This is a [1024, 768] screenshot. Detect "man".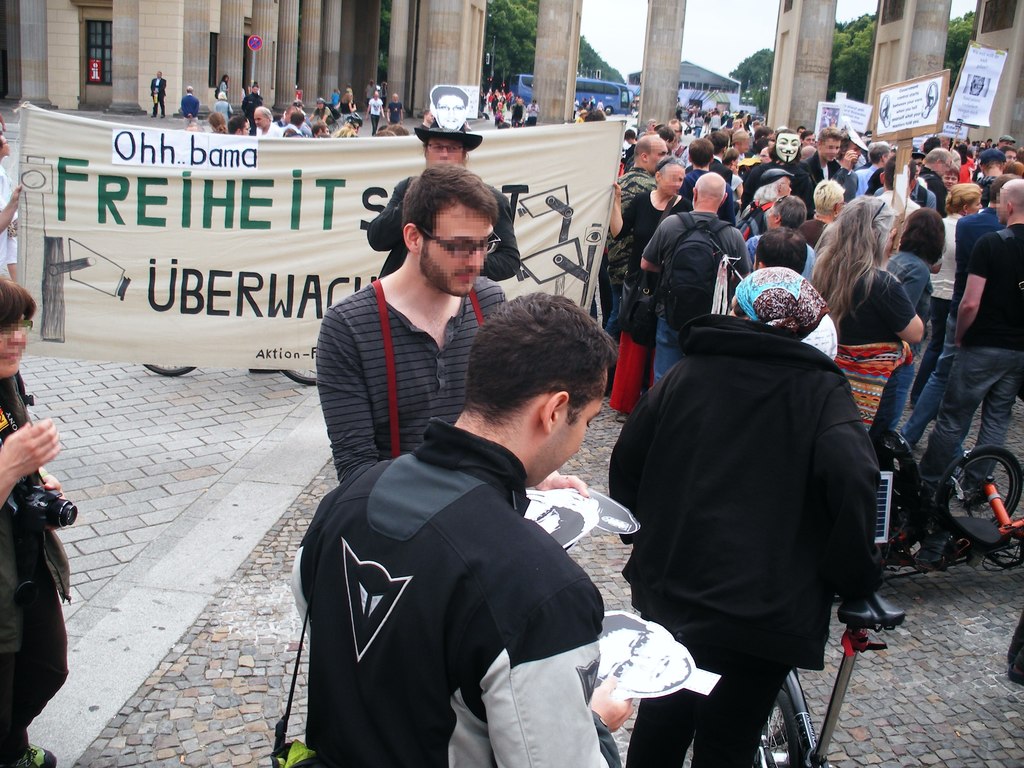
{"left": 318, "top": 164, "right": 584, "bottom": 502}.
